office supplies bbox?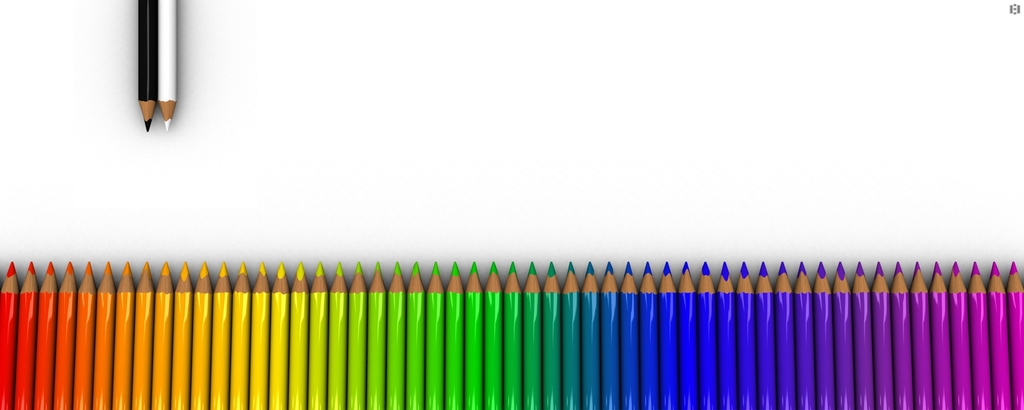
<region>503, 266, 524, 409</region>
